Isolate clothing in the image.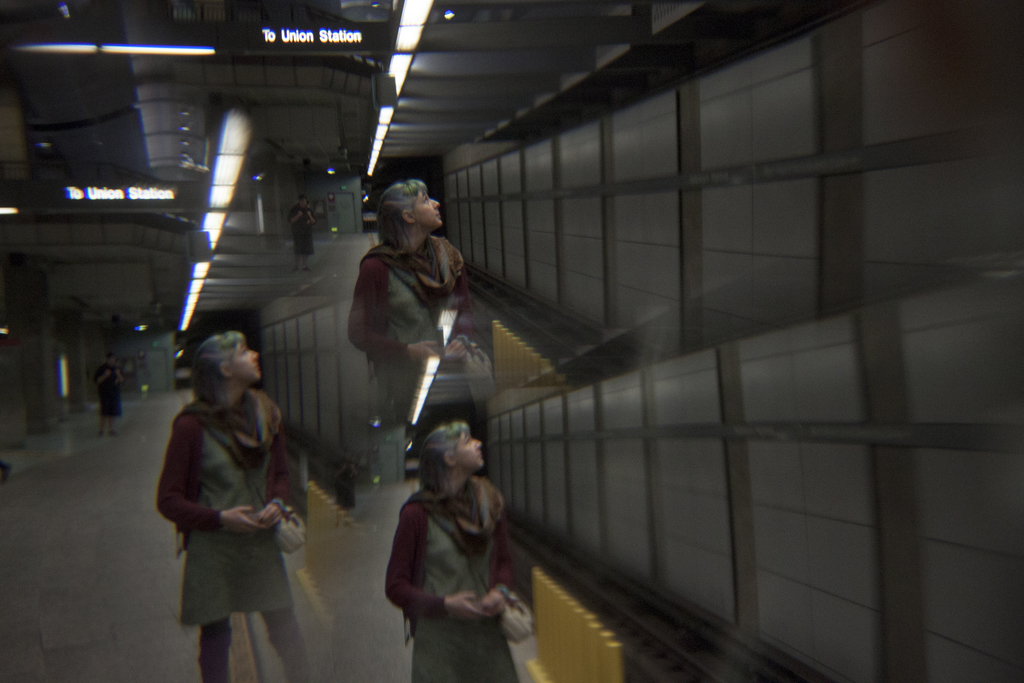
Isolated region: box(284, 202, 319, 256).
